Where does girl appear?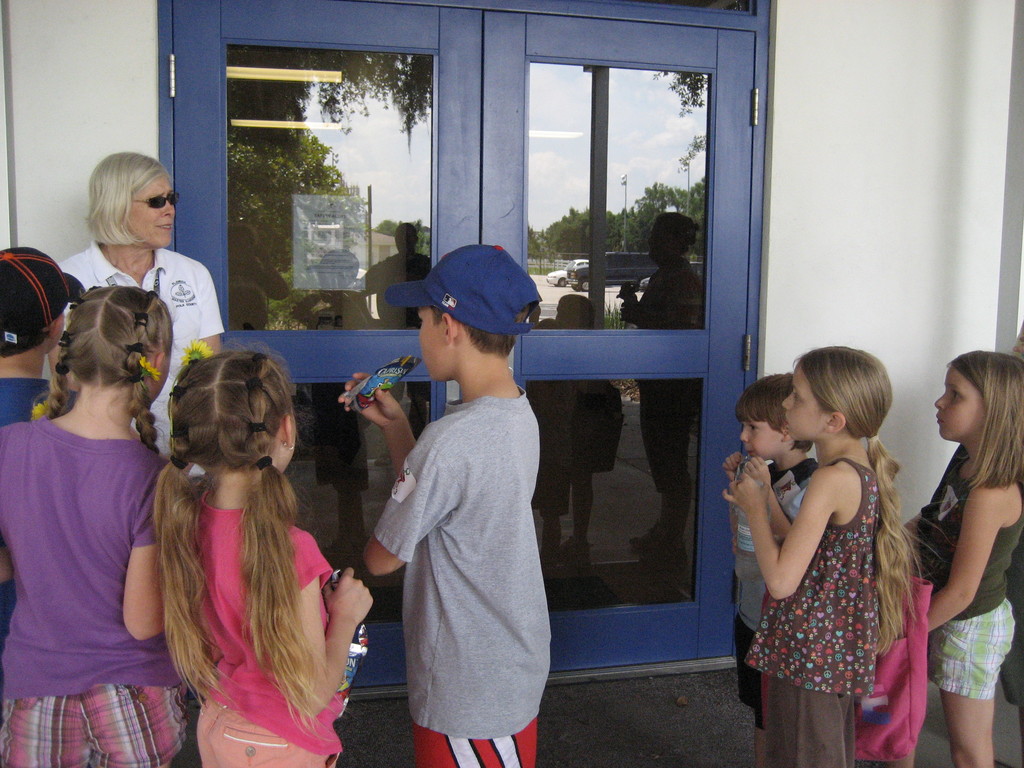
Appears at (x1=731, y1=345, x2=909, y2=767).
